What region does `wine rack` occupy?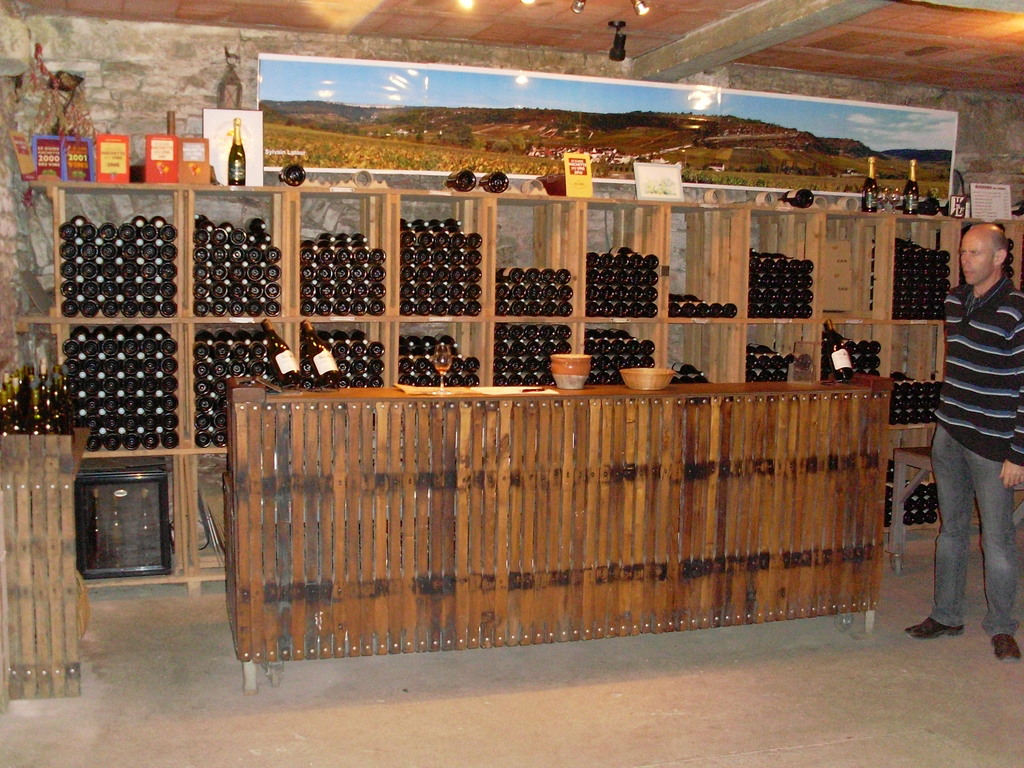
395, 189, 489, 310.
